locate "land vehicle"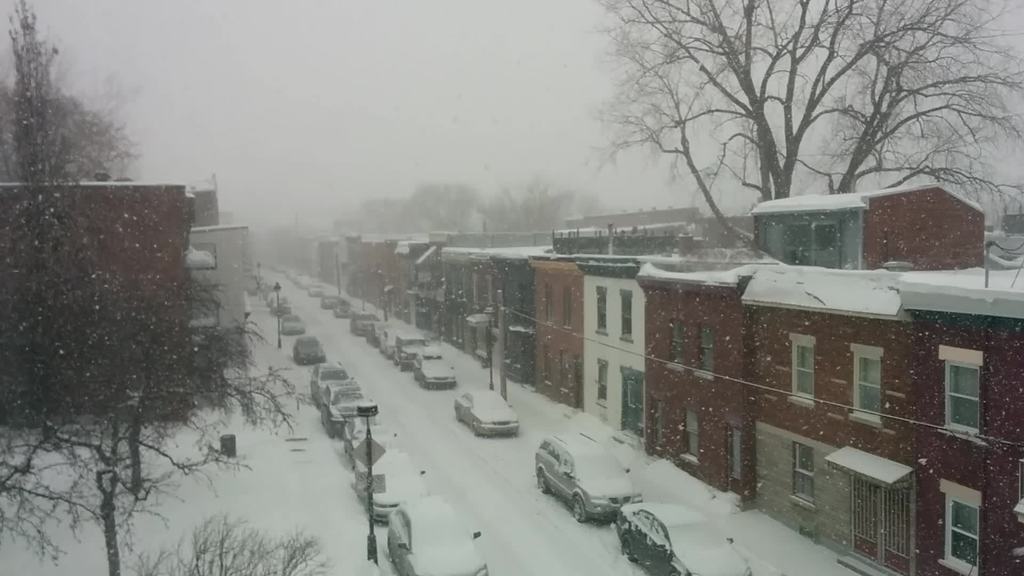
(x1=358, y1=445, x2=429, y2=519)
